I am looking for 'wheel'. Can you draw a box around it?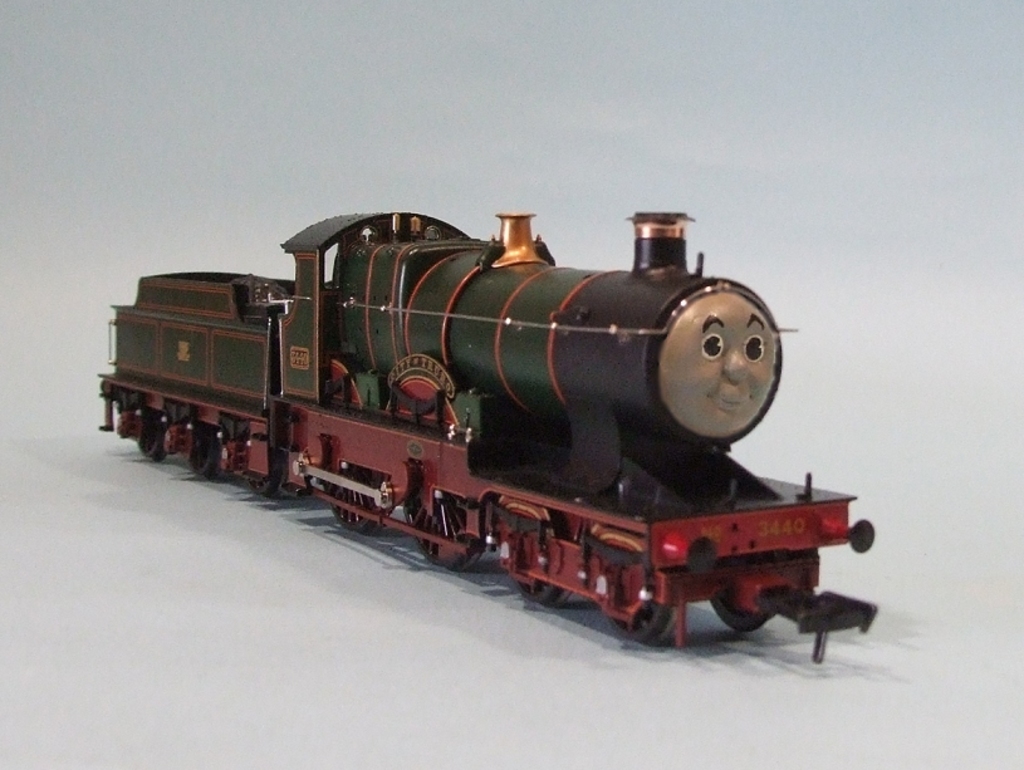
Sure, the bounding box is (left=712, top=597, right=769, bottom=628).
